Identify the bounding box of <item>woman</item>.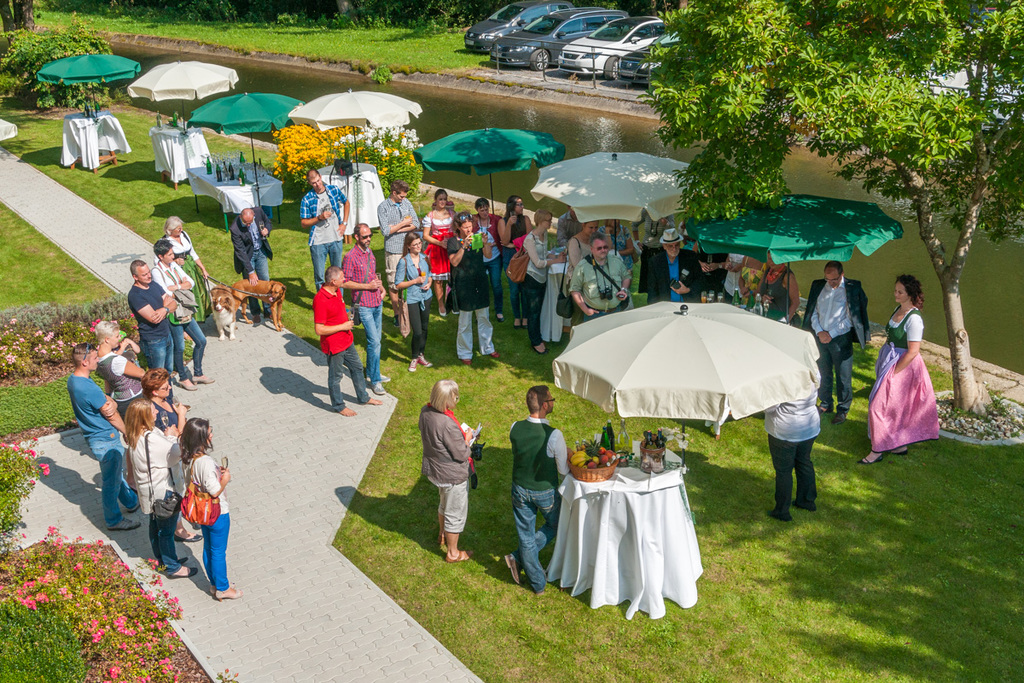
box(392, 231, 433, 369).
